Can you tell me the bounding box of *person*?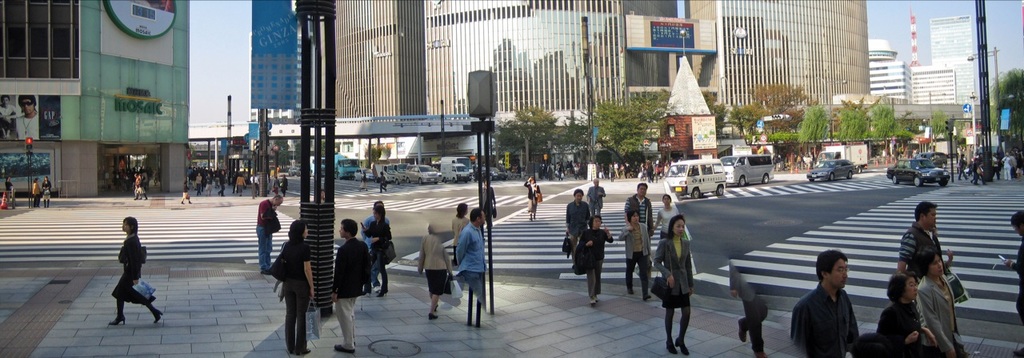
{"left": 450, "top": 198, "right": 470, "bottom": 253}.
